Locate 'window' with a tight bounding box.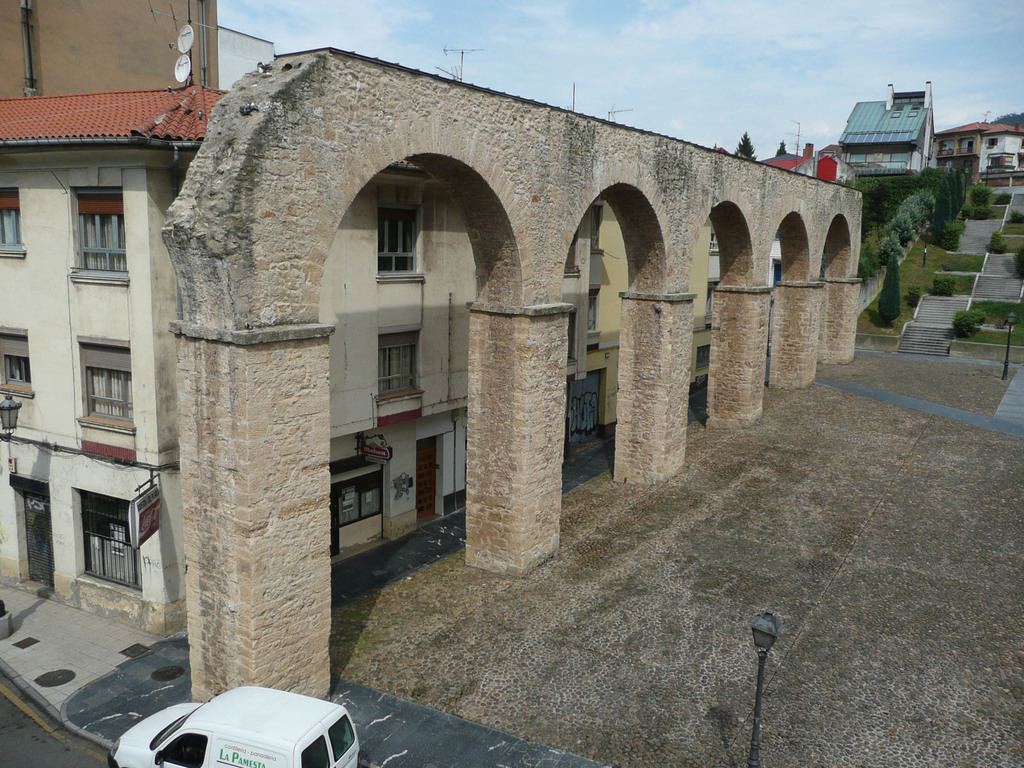
{"left": 985, "top": 134, "right": 1000, "bottom": 142}.
